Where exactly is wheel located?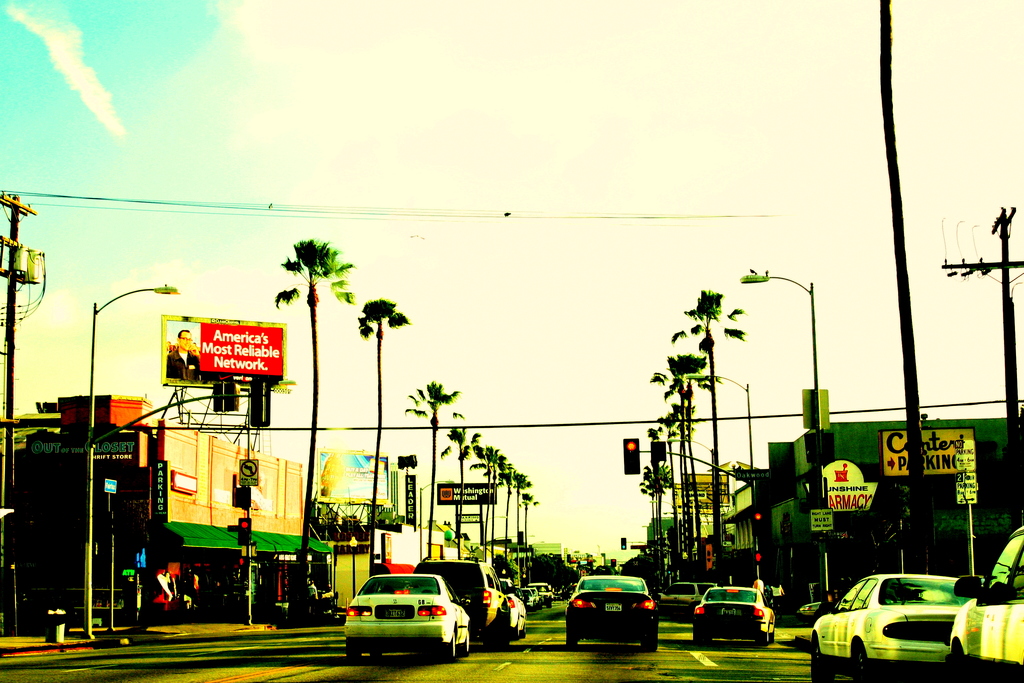
Its bounding box is <box>644,628,657,653</box>.
